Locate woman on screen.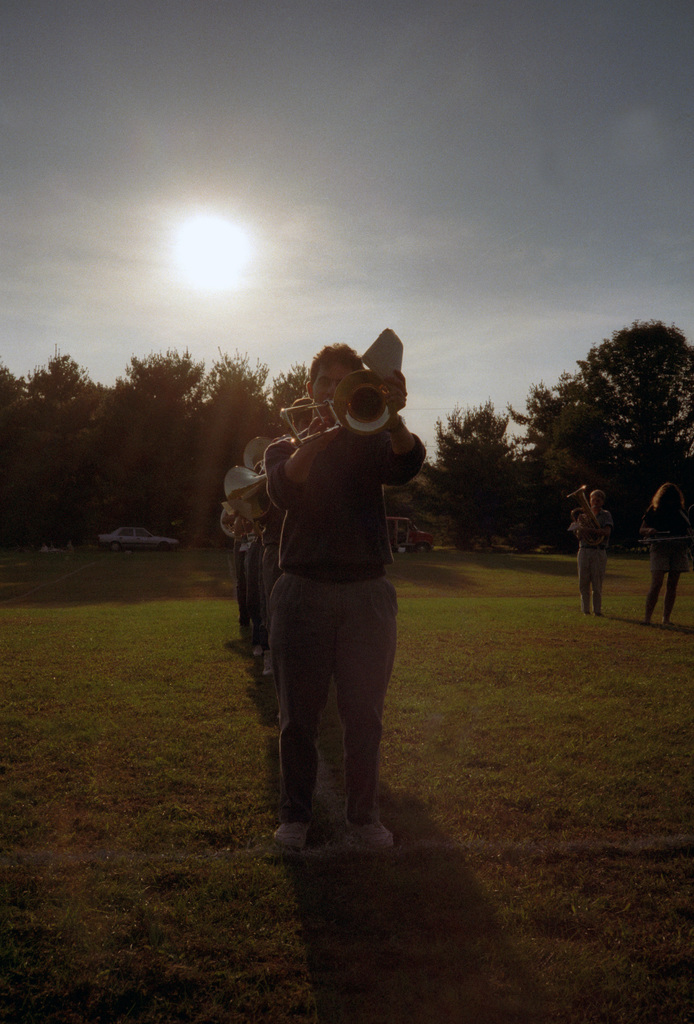
On screen at box(573, 484, 615, 610).
